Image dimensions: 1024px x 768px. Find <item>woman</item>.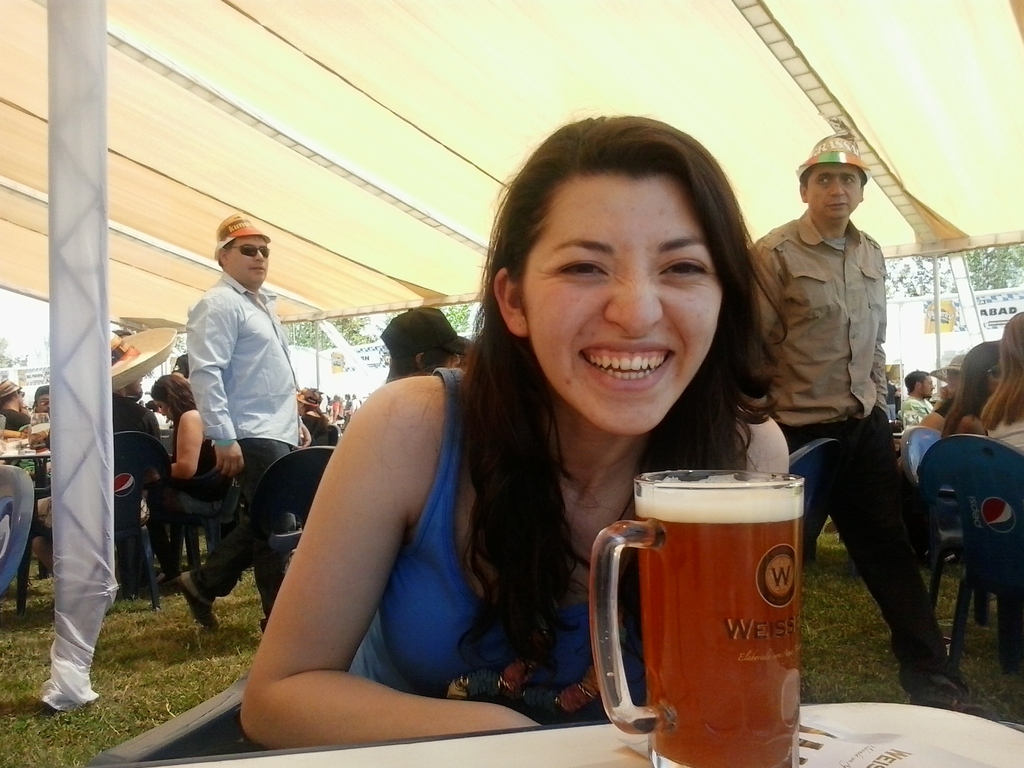
bbox(986, 305, 1023, 458).
